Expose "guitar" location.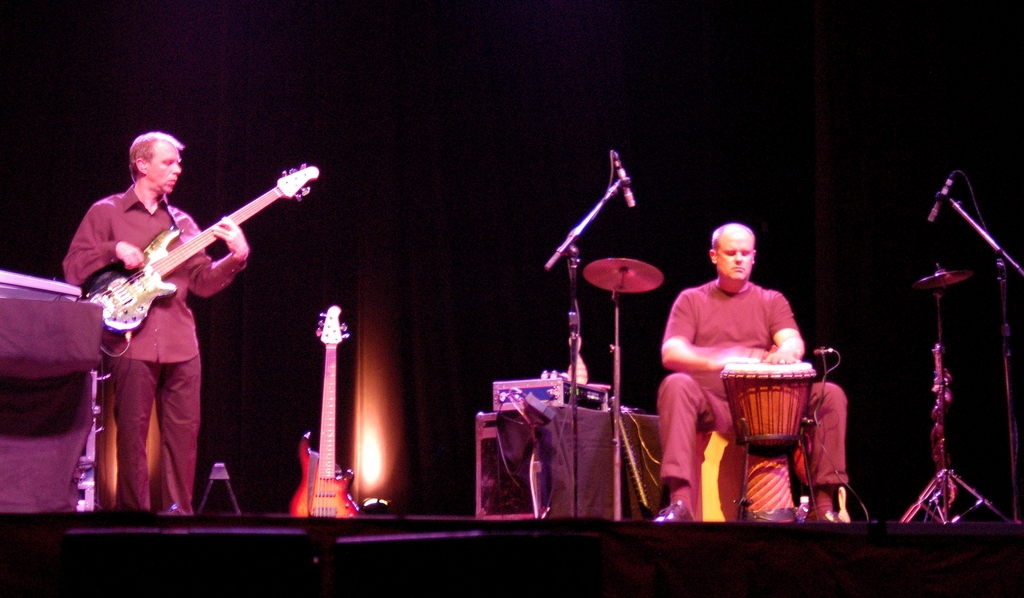
Exposed at region(291, 303, 367, 513).
